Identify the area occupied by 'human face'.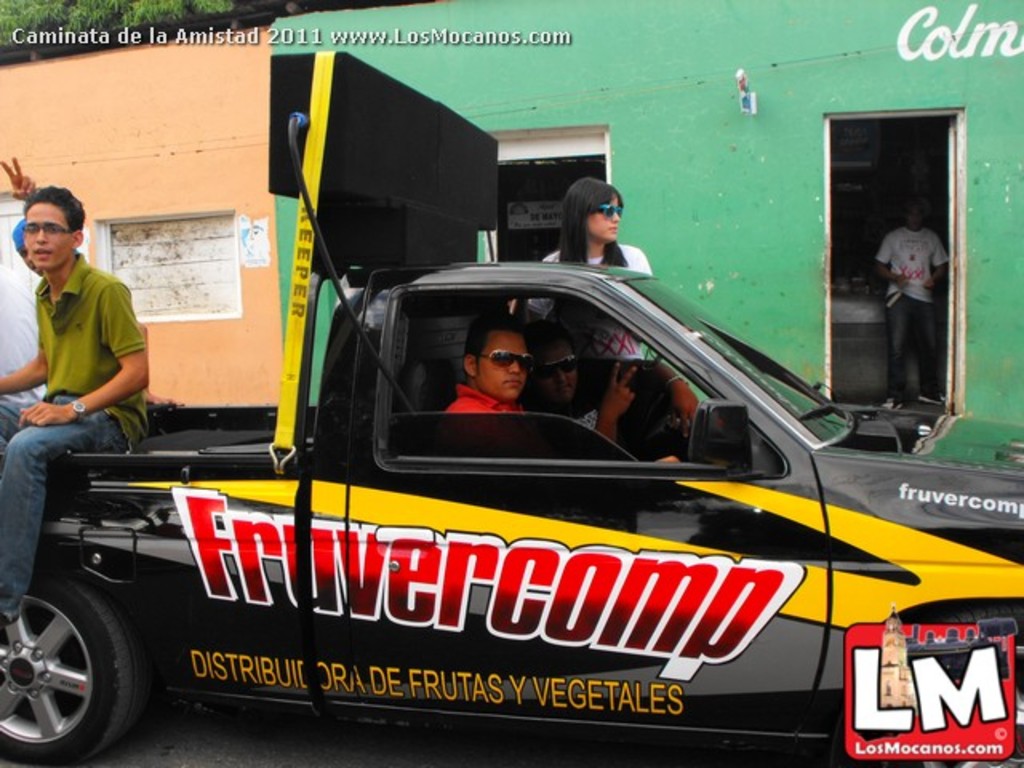
Area: 531,344,576,403.
